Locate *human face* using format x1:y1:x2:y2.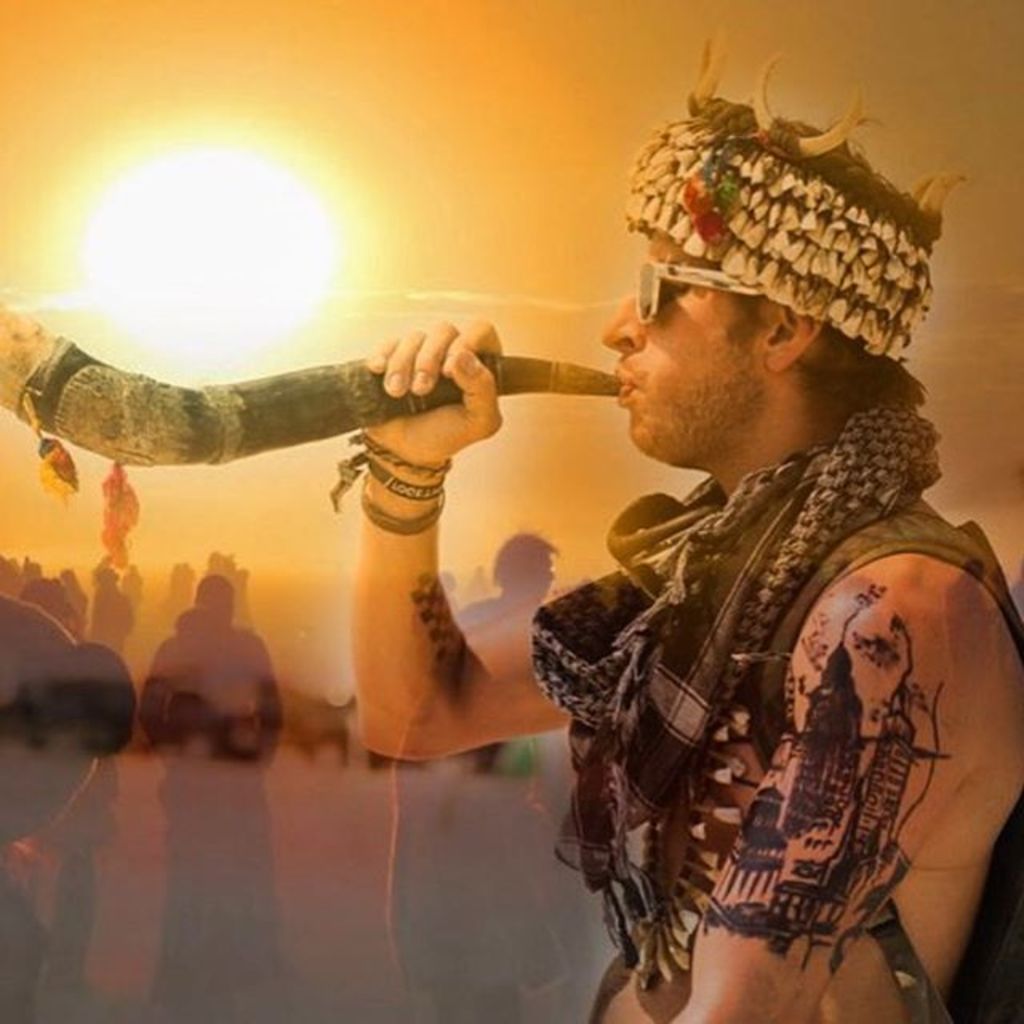
603:222:766:466.
